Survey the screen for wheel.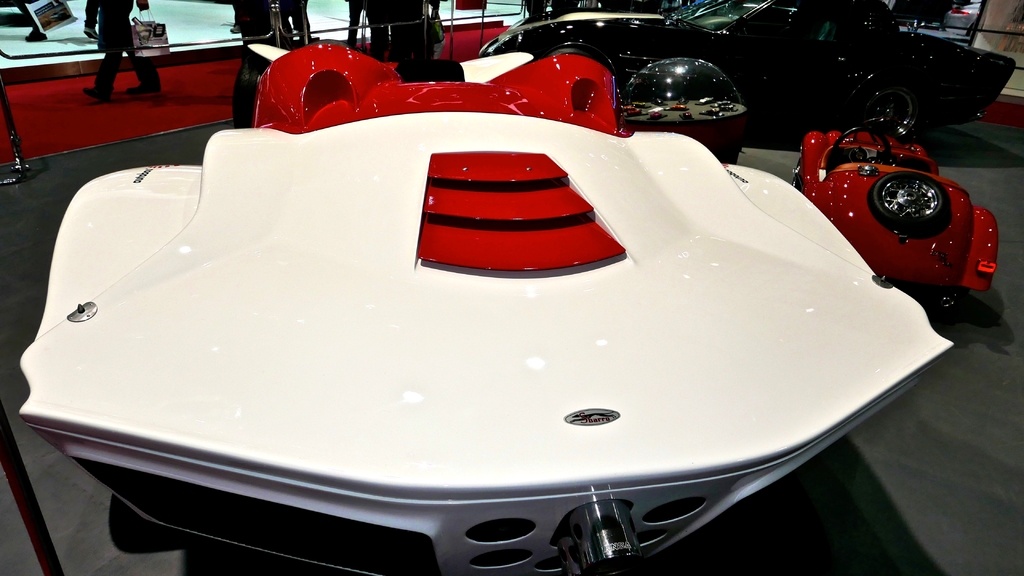
Survey found: detection(867, 170, 950, 234).
